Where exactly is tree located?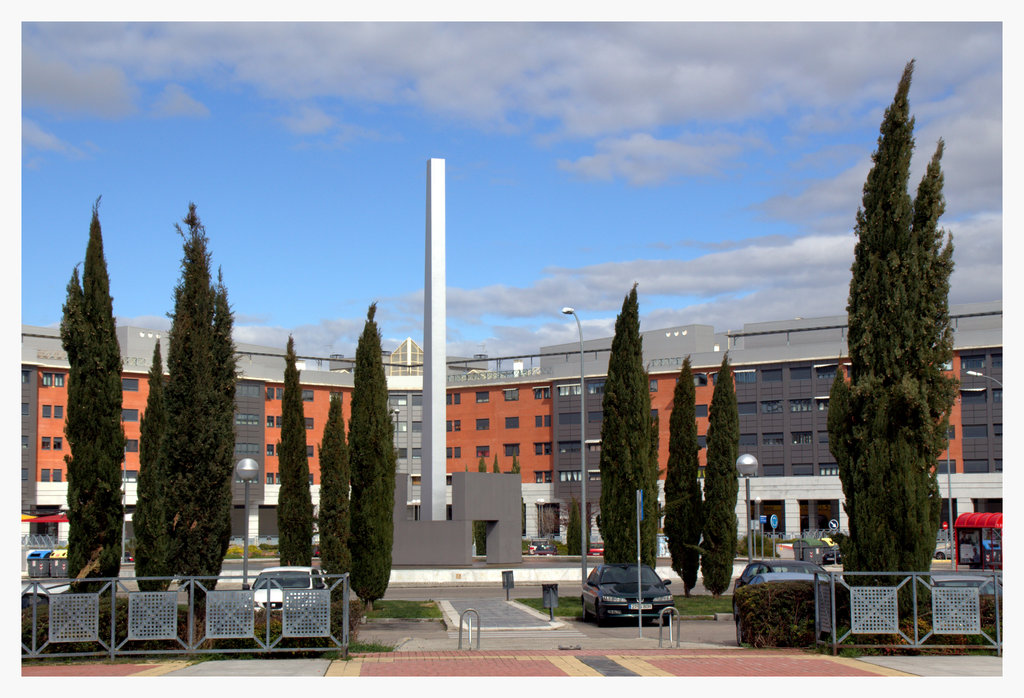
Its bounding box is l=669, t=352, r=698, b=603.
